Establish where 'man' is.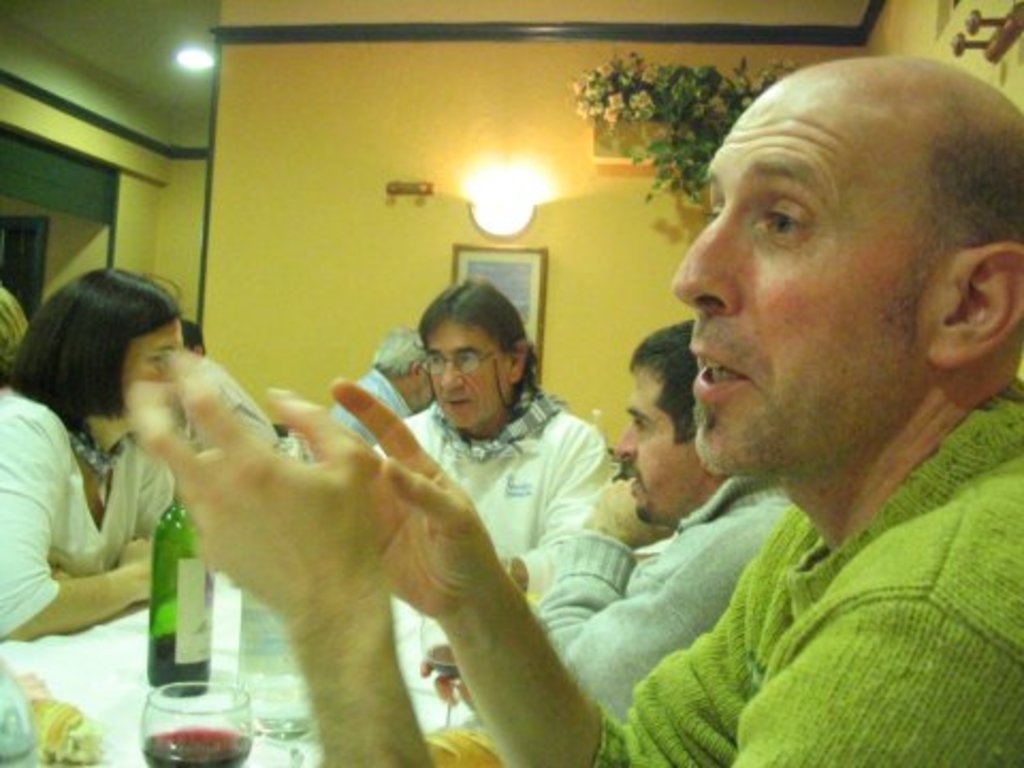
Established at locate(128, 51, 1020, 766).
